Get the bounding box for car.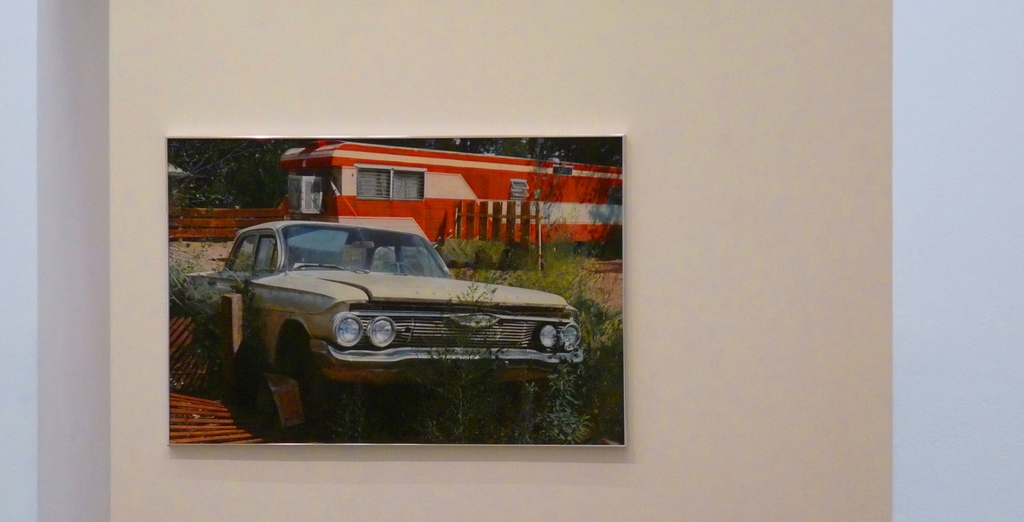
box(181, 210, 569, 425).
